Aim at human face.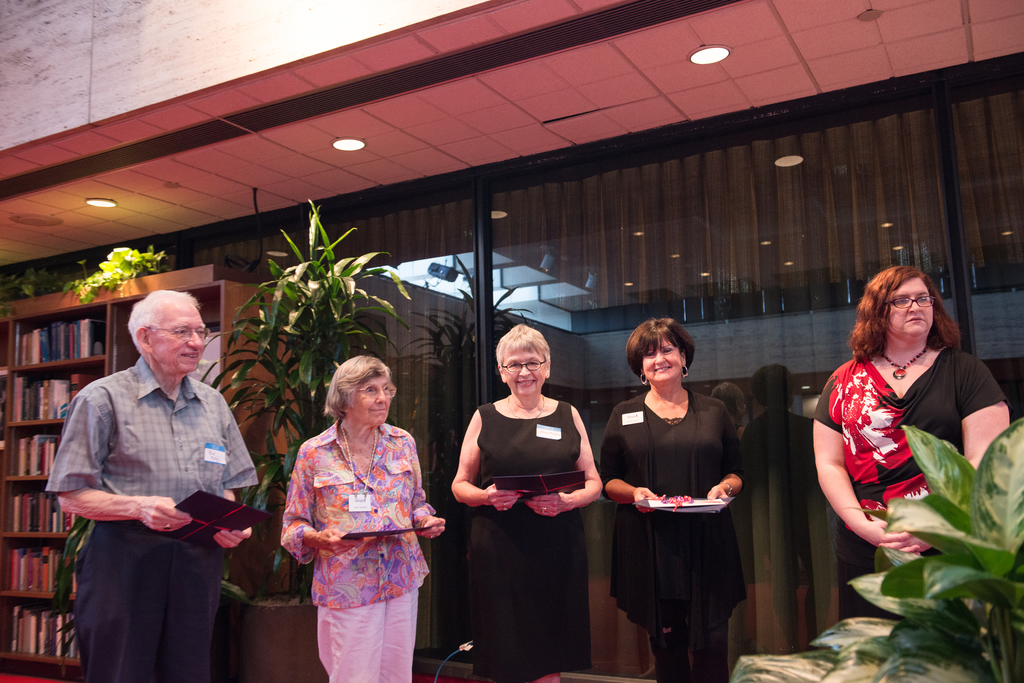
Aimed at left=149, top=300, right=205, bottom=371.
